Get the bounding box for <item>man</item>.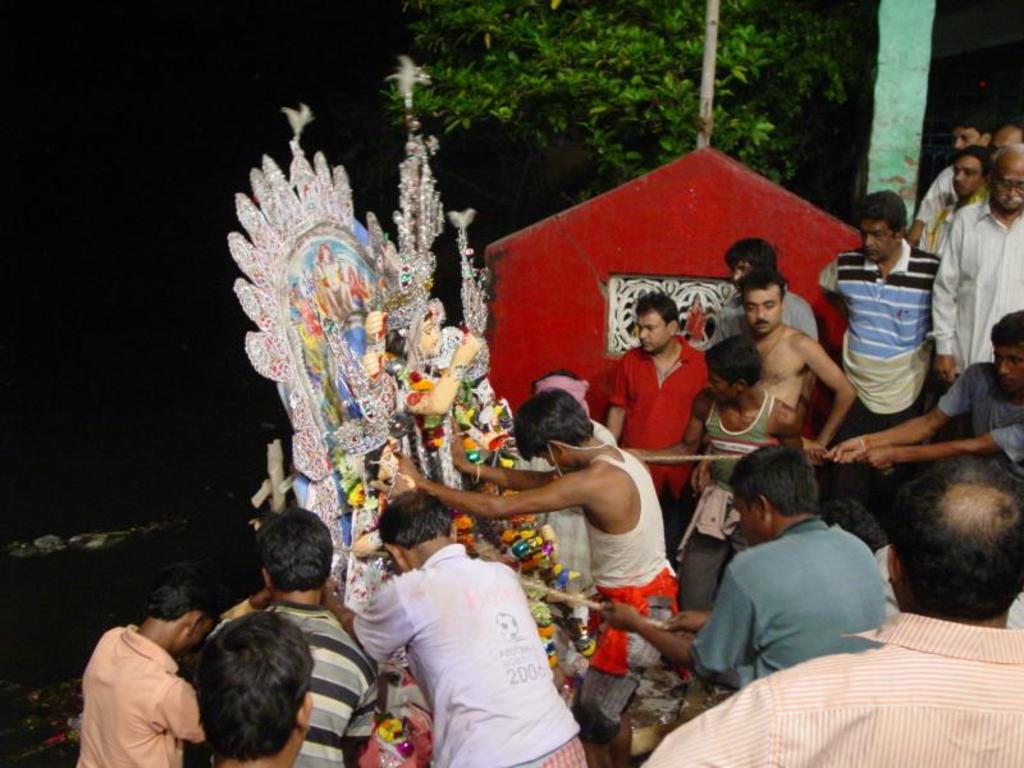
left=607, top=293, right=739, bottom=529.
